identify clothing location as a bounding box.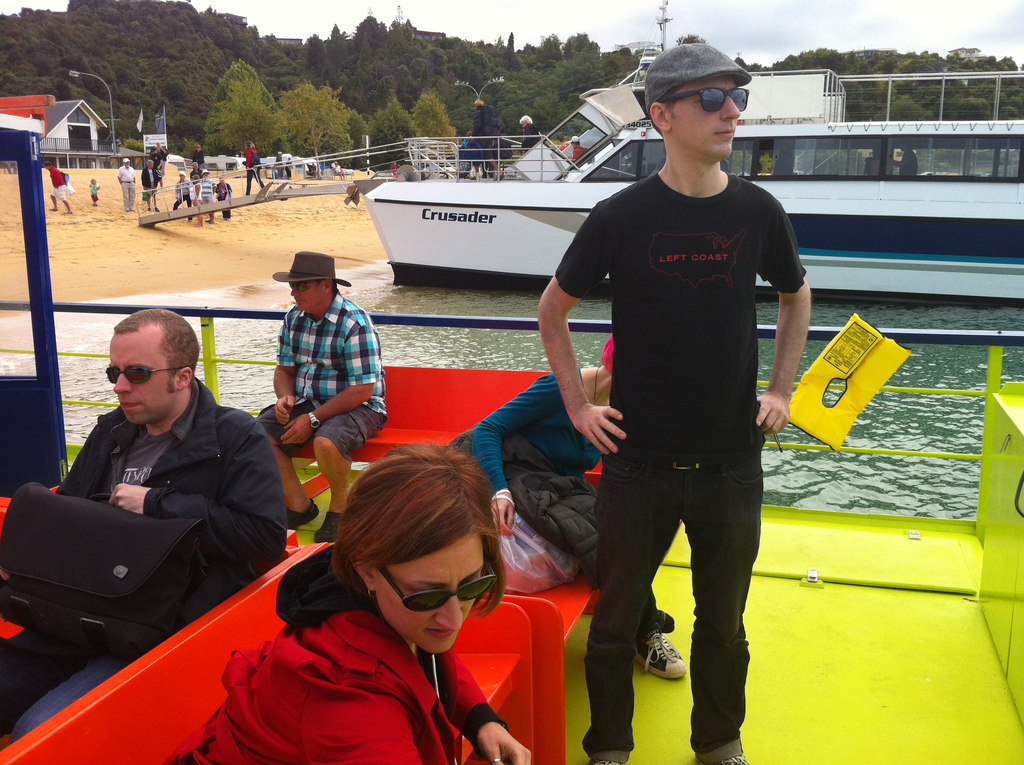
<box>0,374,275,757</box>.
